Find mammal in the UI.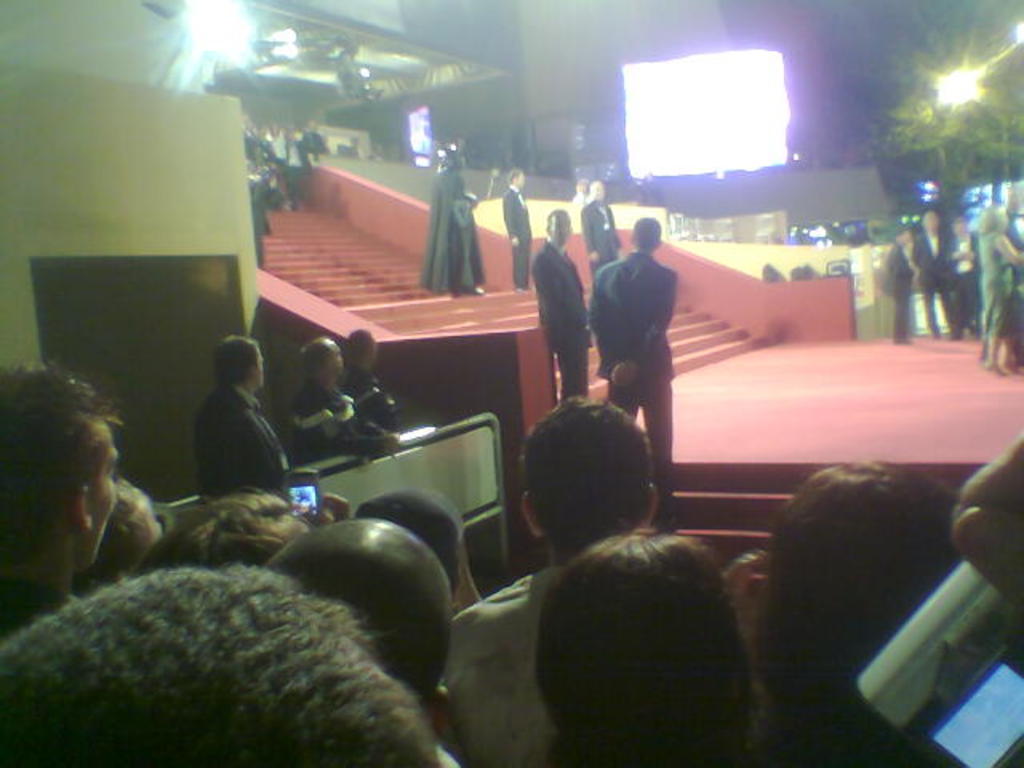
UI element at {"left": 954, "top": 211, "right": 982, "bottom": 339}.
